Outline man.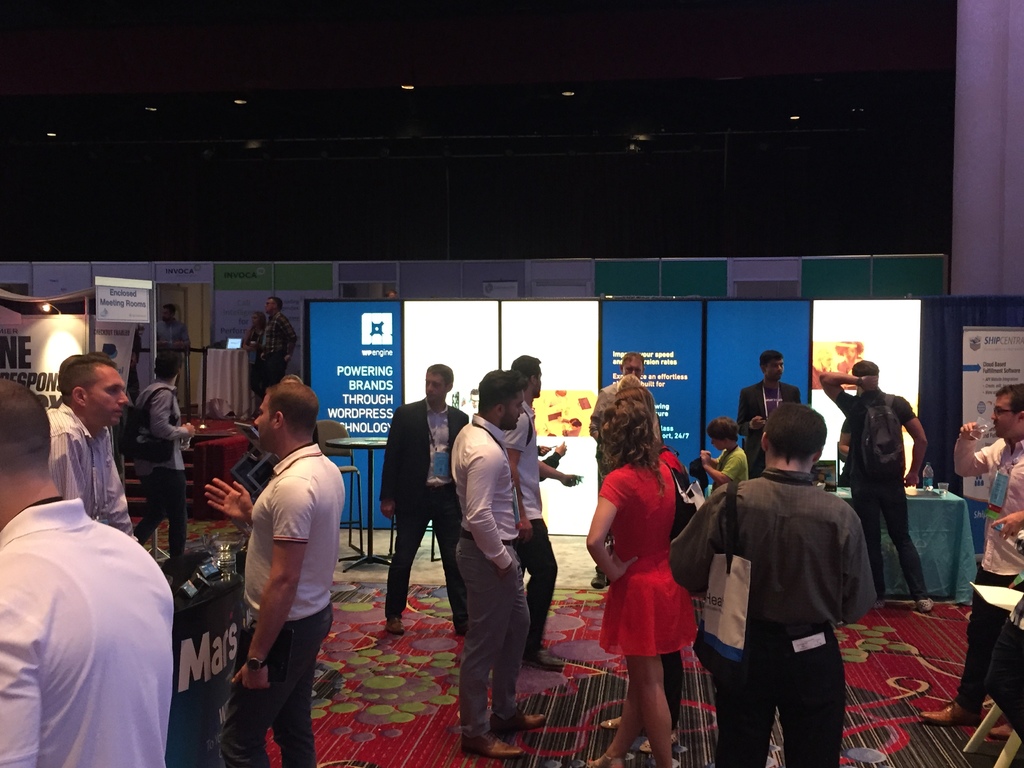
Outline: 737/349/805/479.
